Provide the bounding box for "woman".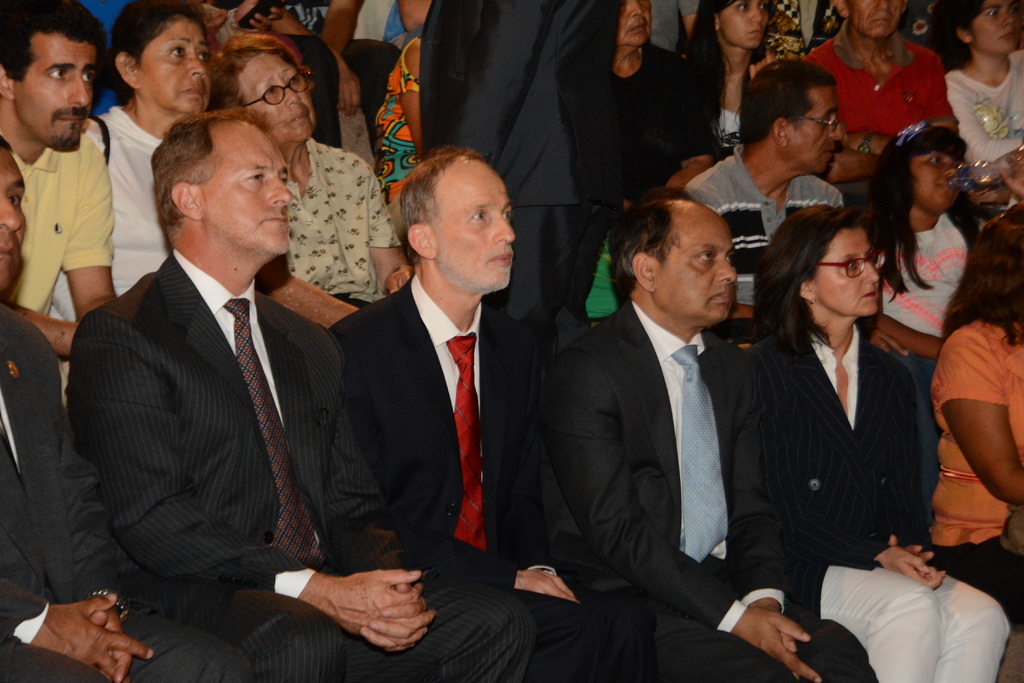
pyautogui.locateOnScreen(668, 0, 786, 169).
